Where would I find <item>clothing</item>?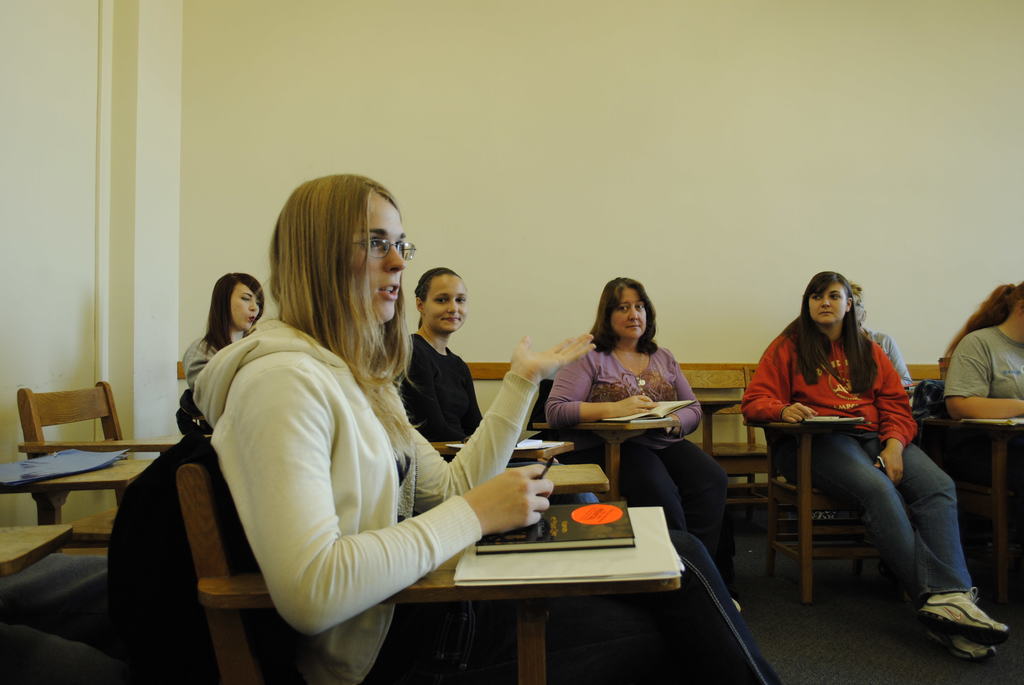
At (945, 332, 1023, 404).
